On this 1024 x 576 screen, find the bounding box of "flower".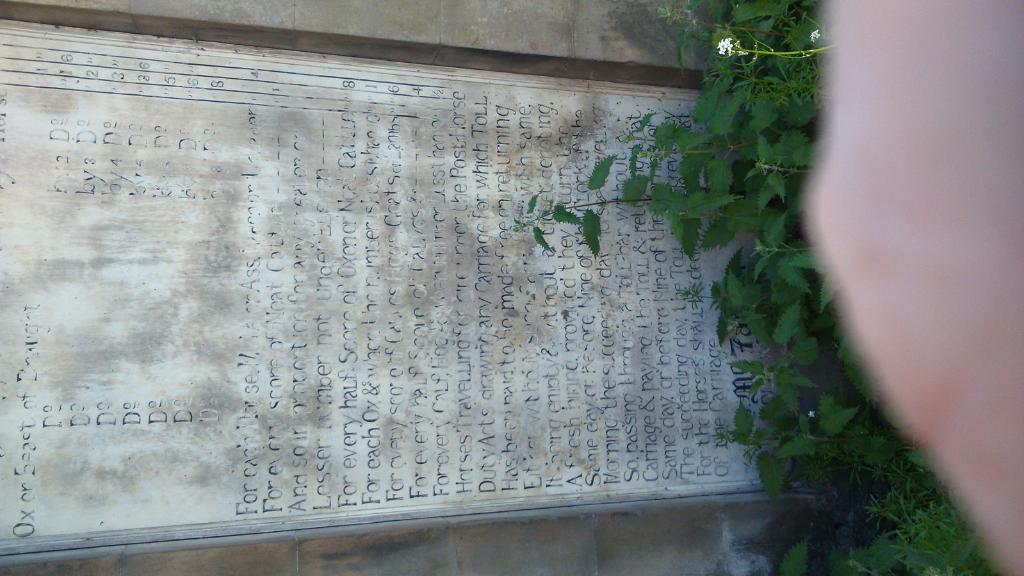
Bounding box: bbox(711, 35, 742, 58).
